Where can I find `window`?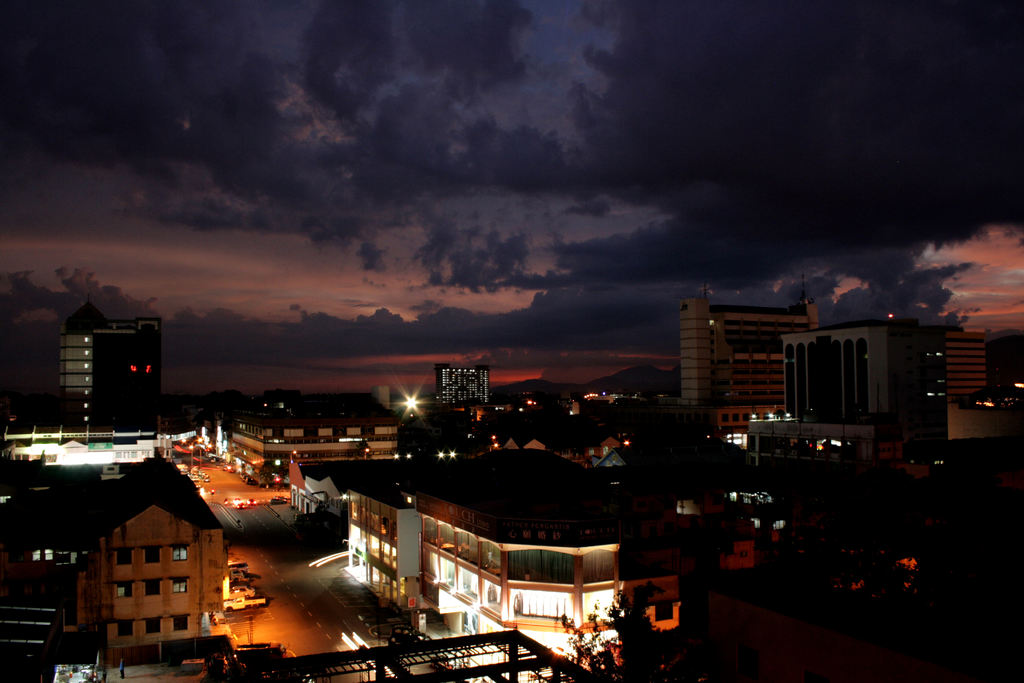
You can find it at Rect(177, 575, 187, 591).
